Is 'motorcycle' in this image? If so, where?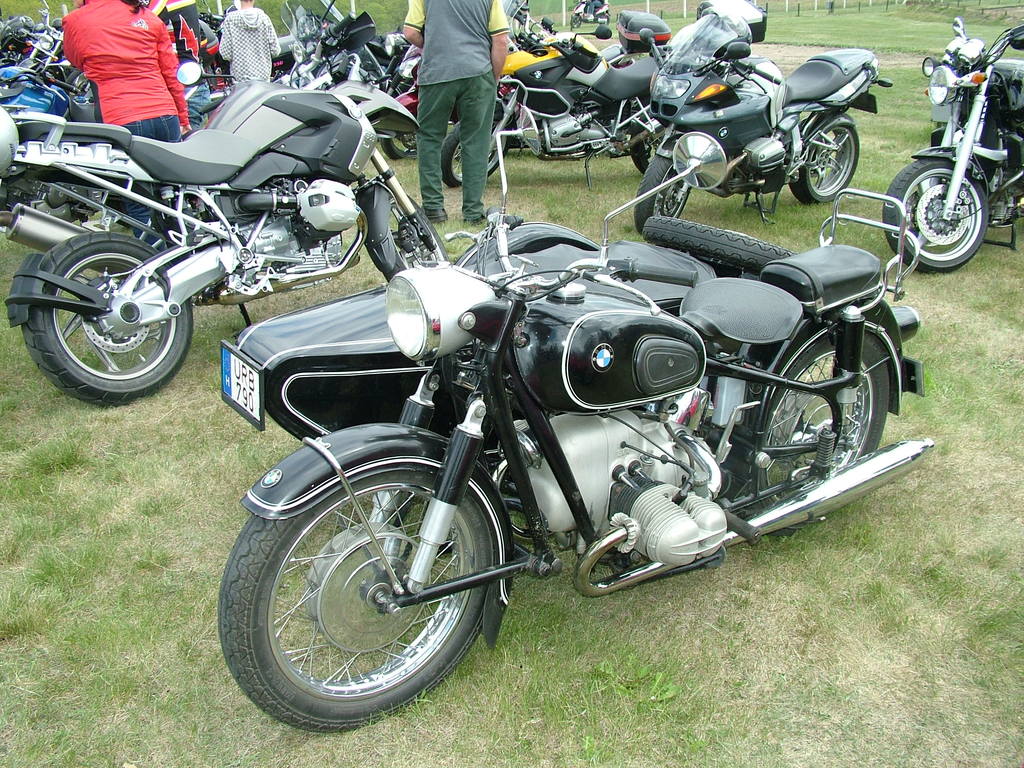
Yes, at box=[882, 19, 1022, 275].
